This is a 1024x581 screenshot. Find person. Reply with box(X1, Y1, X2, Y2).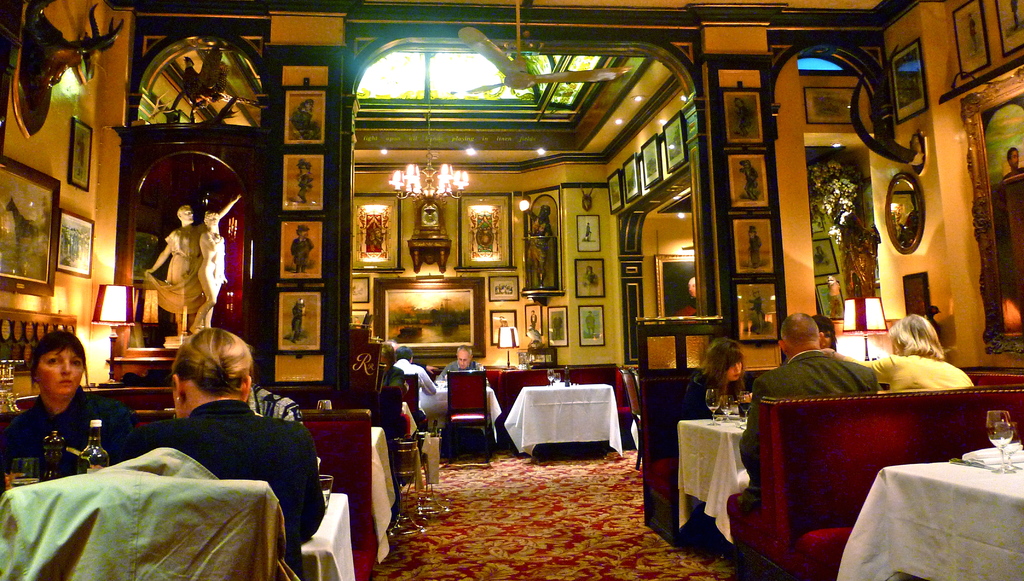
box(138, 188, 219, 341).
